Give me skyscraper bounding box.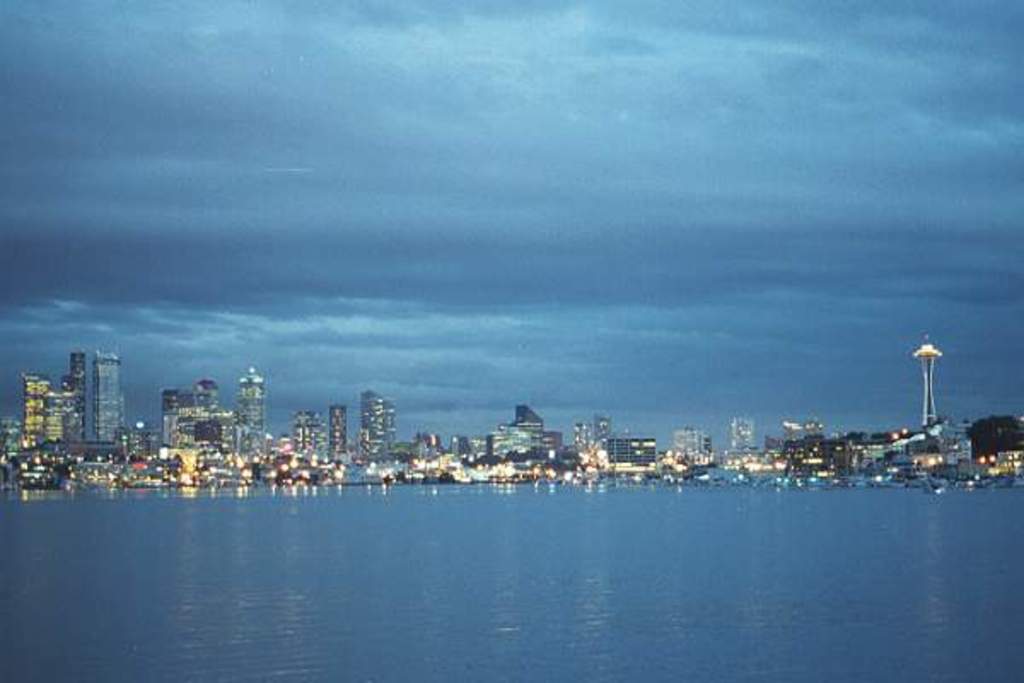
pyautogui.locateOnScreen(68, 353, 128, 449).
